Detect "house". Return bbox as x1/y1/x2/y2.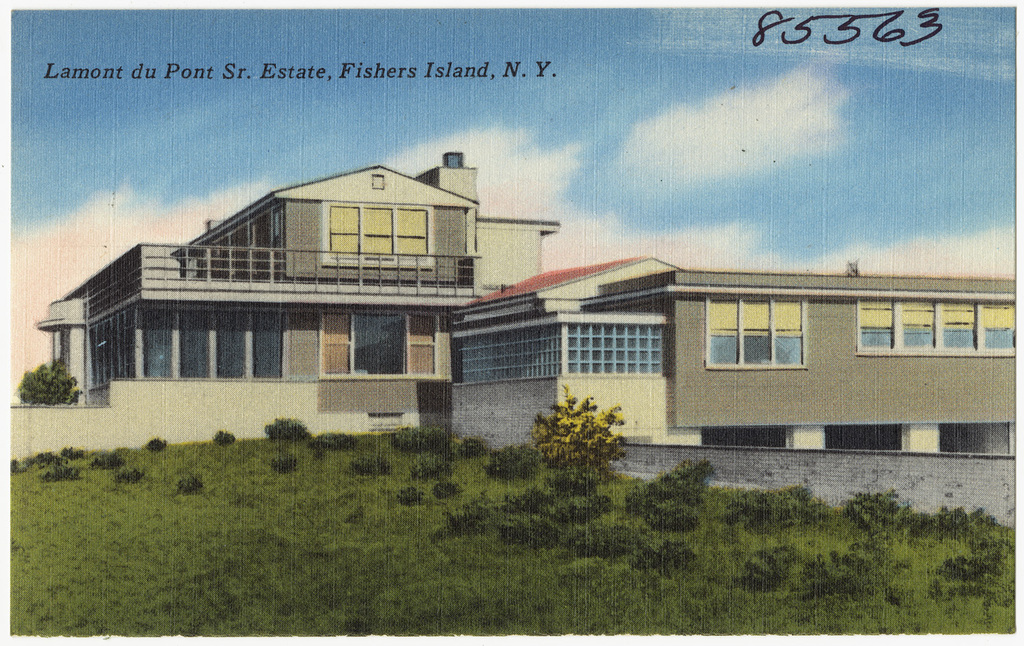
451/255/702/438.
